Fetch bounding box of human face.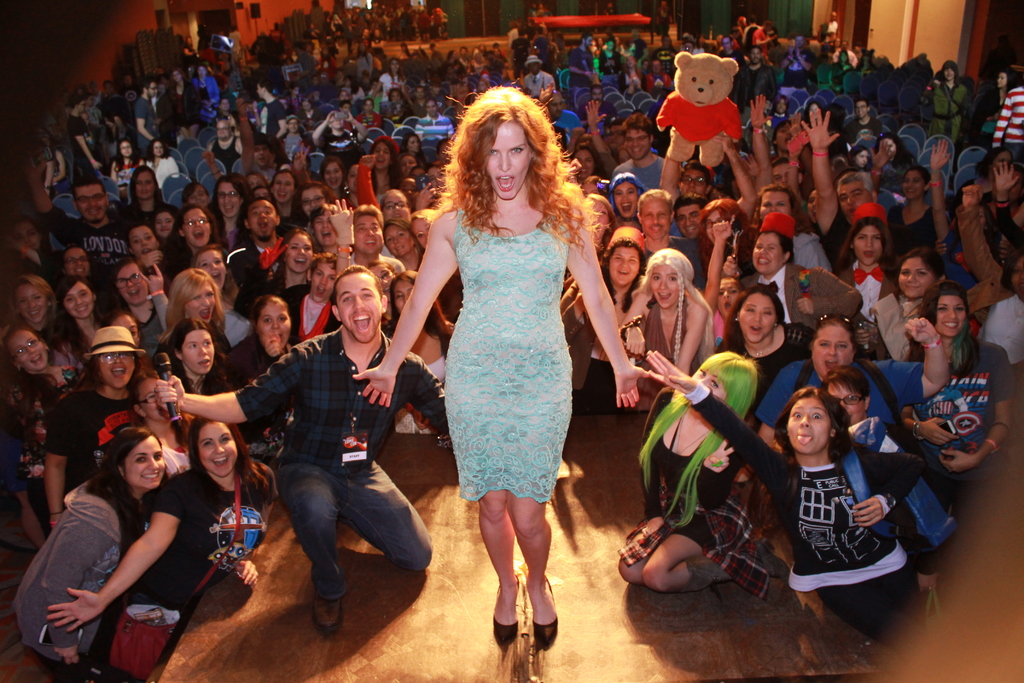
Bbox: bbox=[775, 122, 790, 149].
